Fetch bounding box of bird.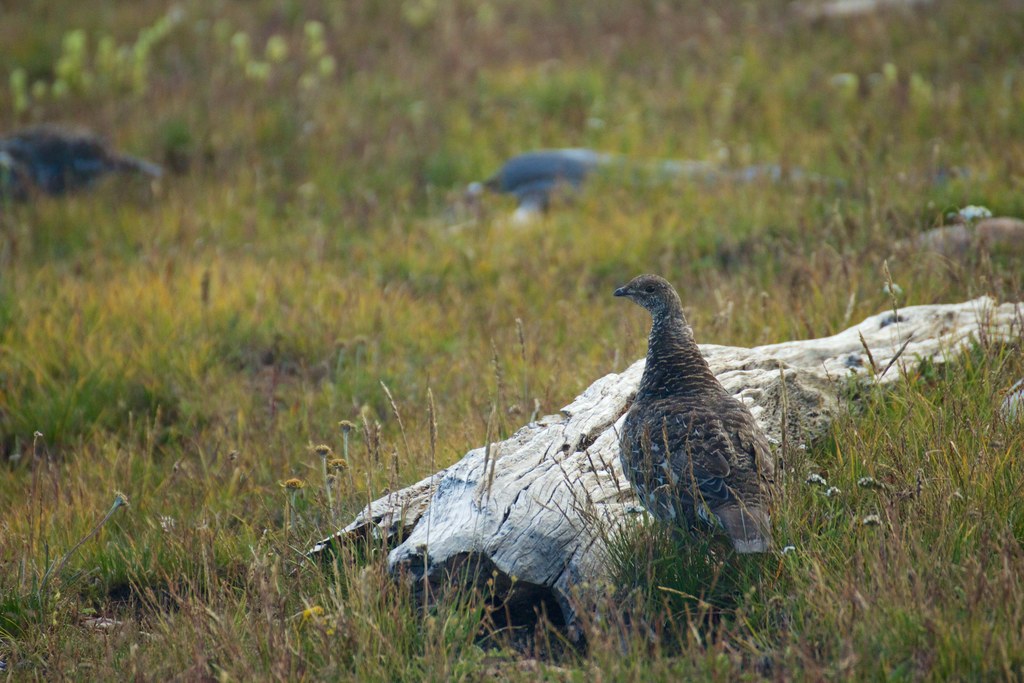
Bbox: <box>581,274,783,610</box>.
